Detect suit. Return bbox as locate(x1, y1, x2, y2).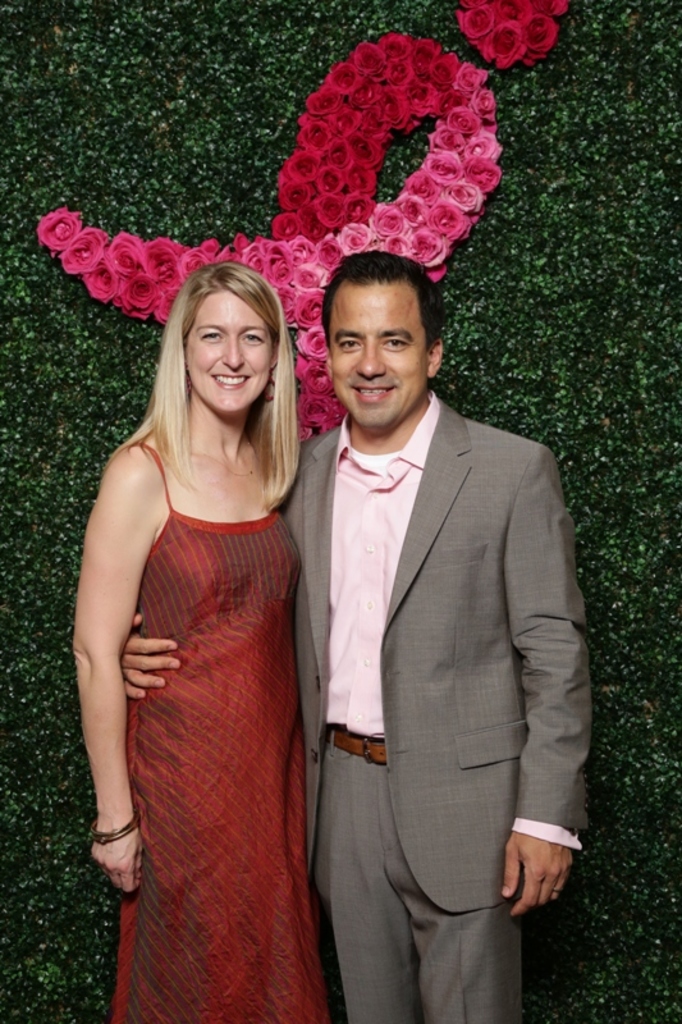
locate(282, 387, 590, 1023).
